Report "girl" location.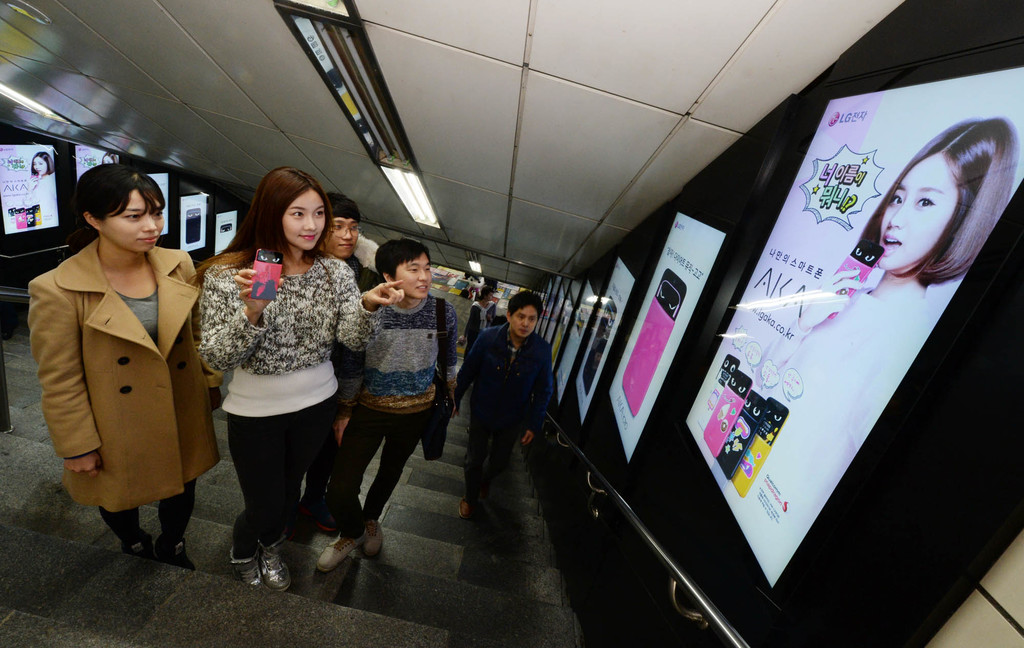
Report: (749, 117, 1020, 500).
